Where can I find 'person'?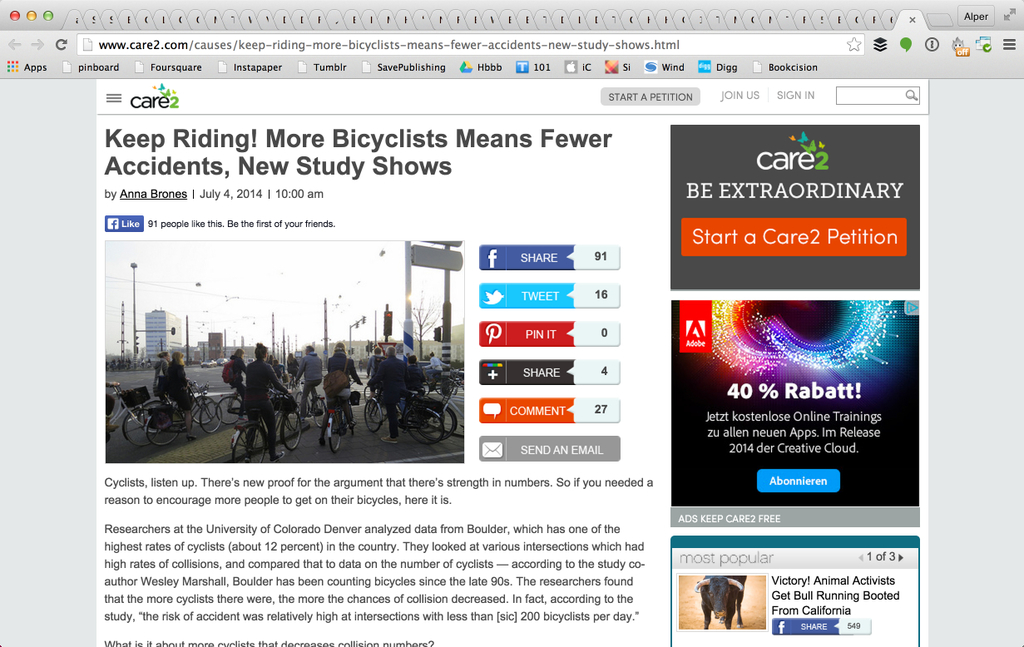
You can find it at [224,344,250,417].
